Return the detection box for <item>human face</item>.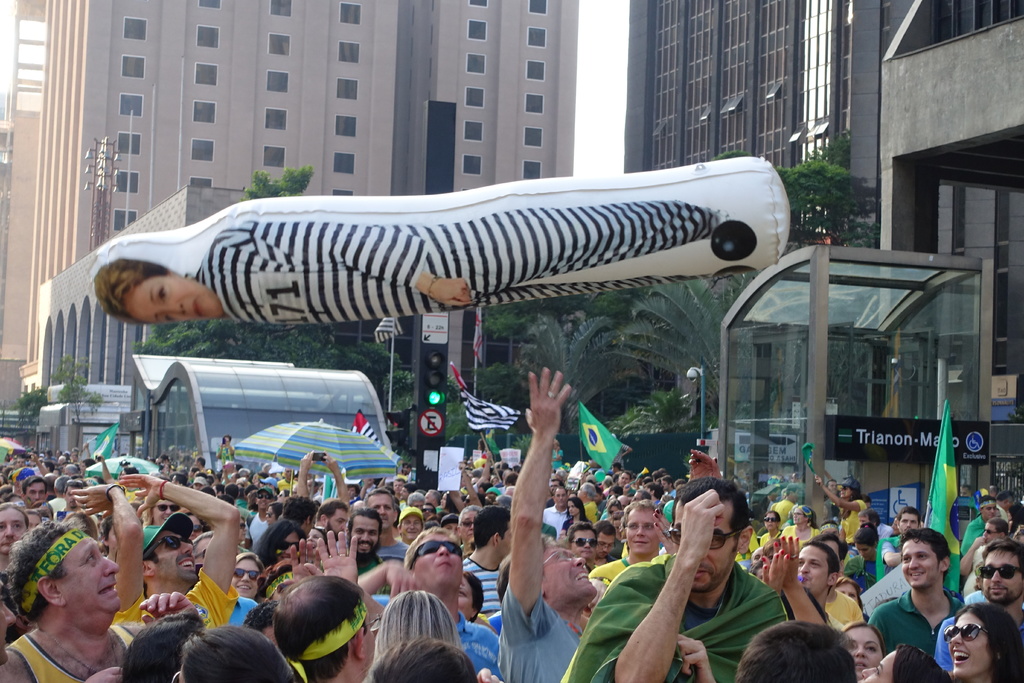
select_region(392, 479, 403, 493).
